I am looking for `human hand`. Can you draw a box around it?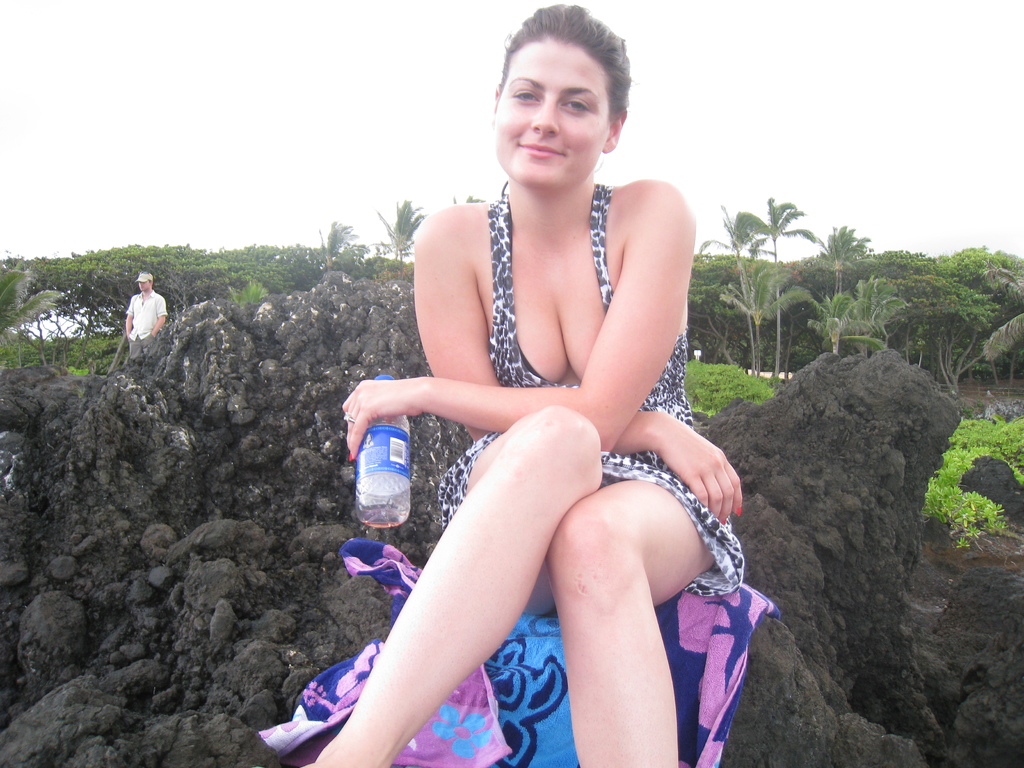
Sure, the bounding box is x1=340 y1=378 x2=424 y2=465.
